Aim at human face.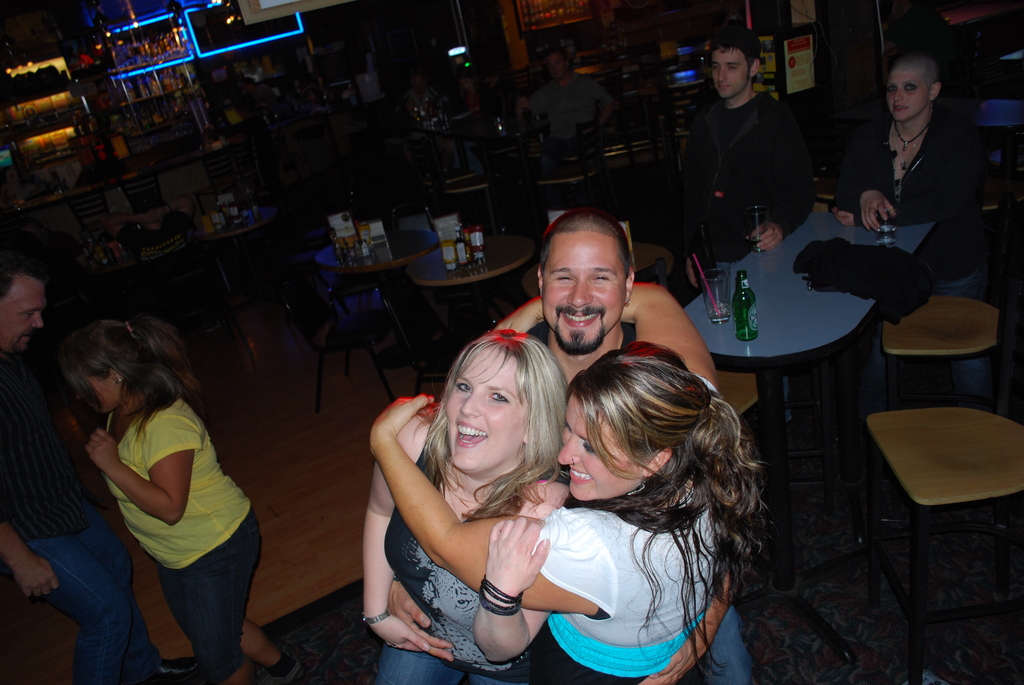
Aimed at locate(712, 49, 749, 95).
